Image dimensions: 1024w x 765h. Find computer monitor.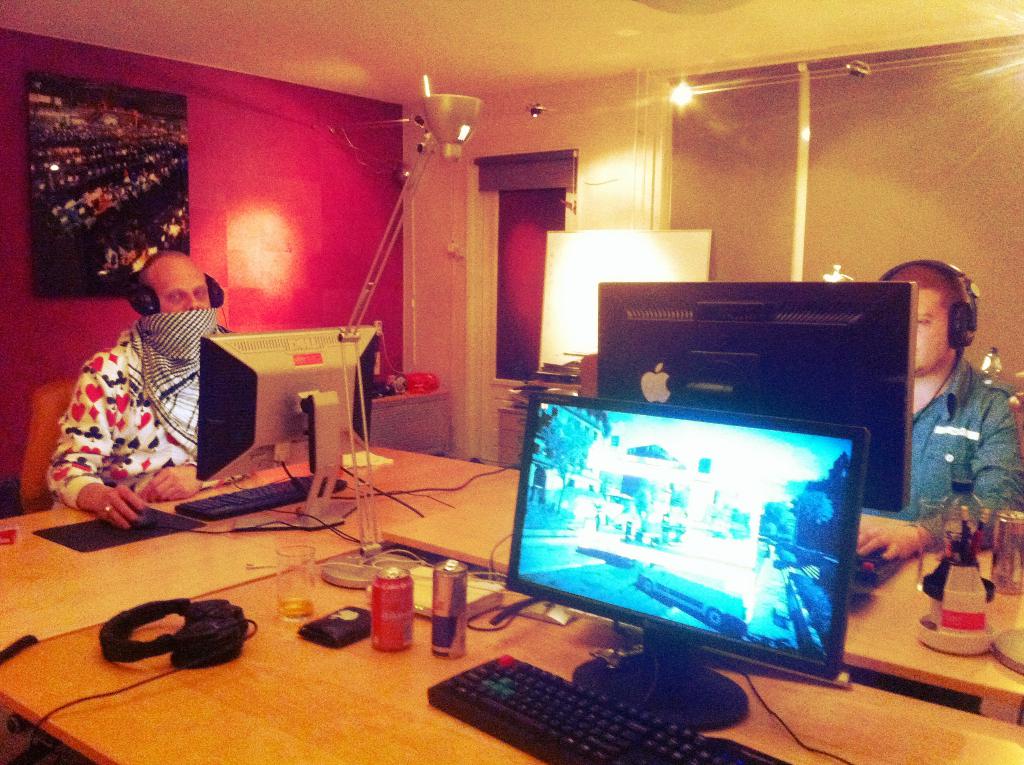
l=198, t=323, r=371, b=474.
